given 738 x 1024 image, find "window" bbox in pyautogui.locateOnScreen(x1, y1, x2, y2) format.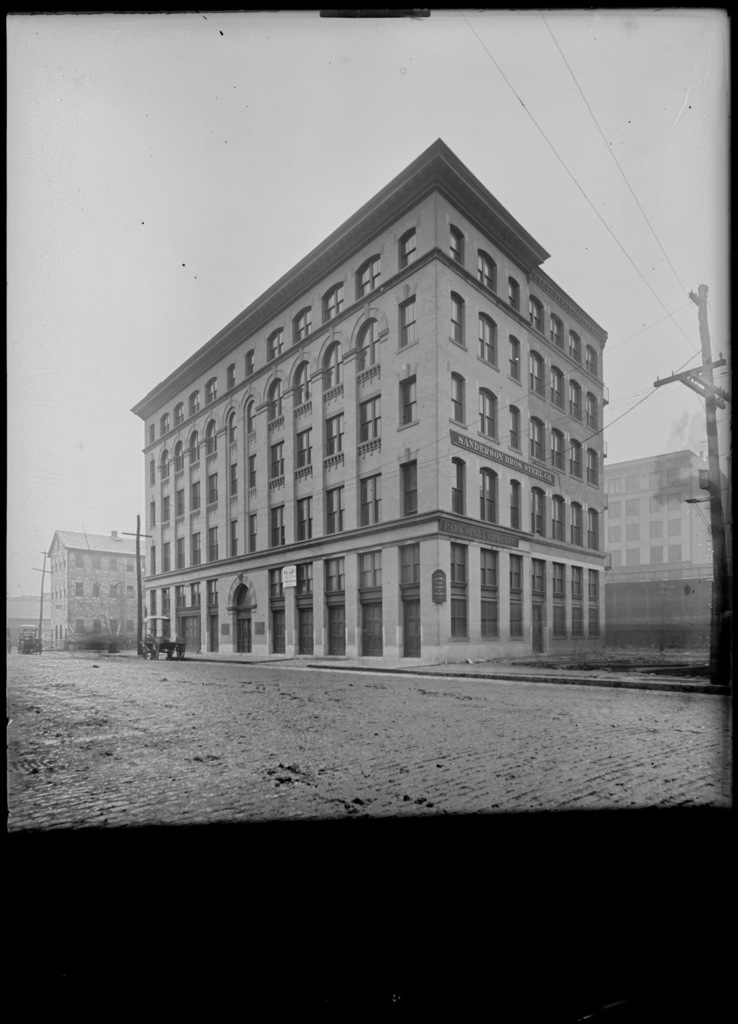
pyautogui.locateOnScreen(604, 476, 619, 496).
